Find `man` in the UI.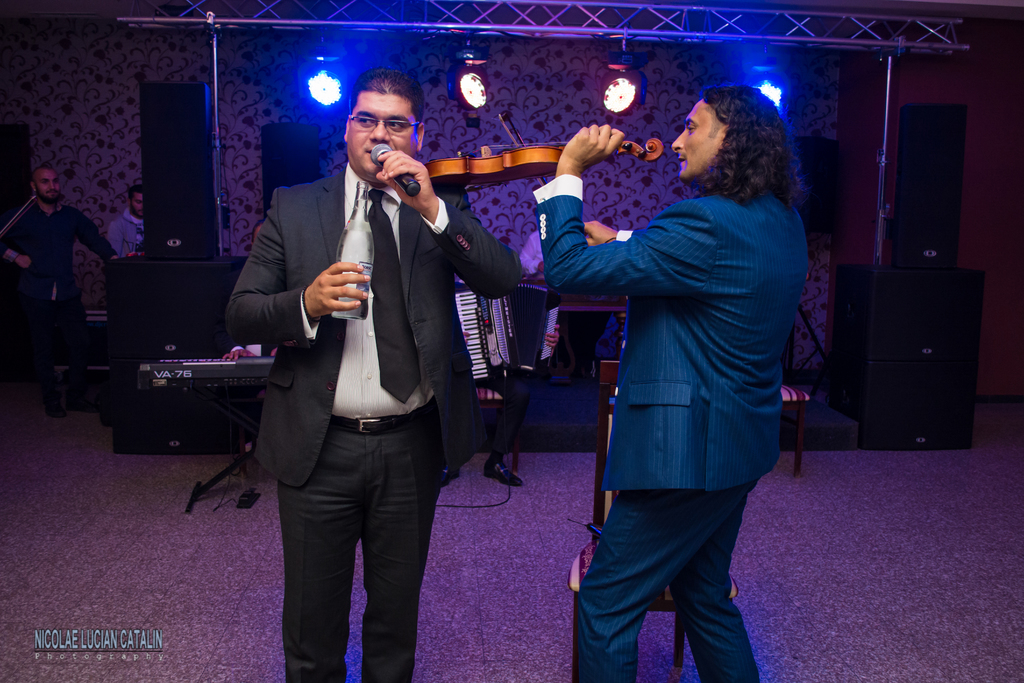
UI element at select_region(101, 184, 150, 273).
